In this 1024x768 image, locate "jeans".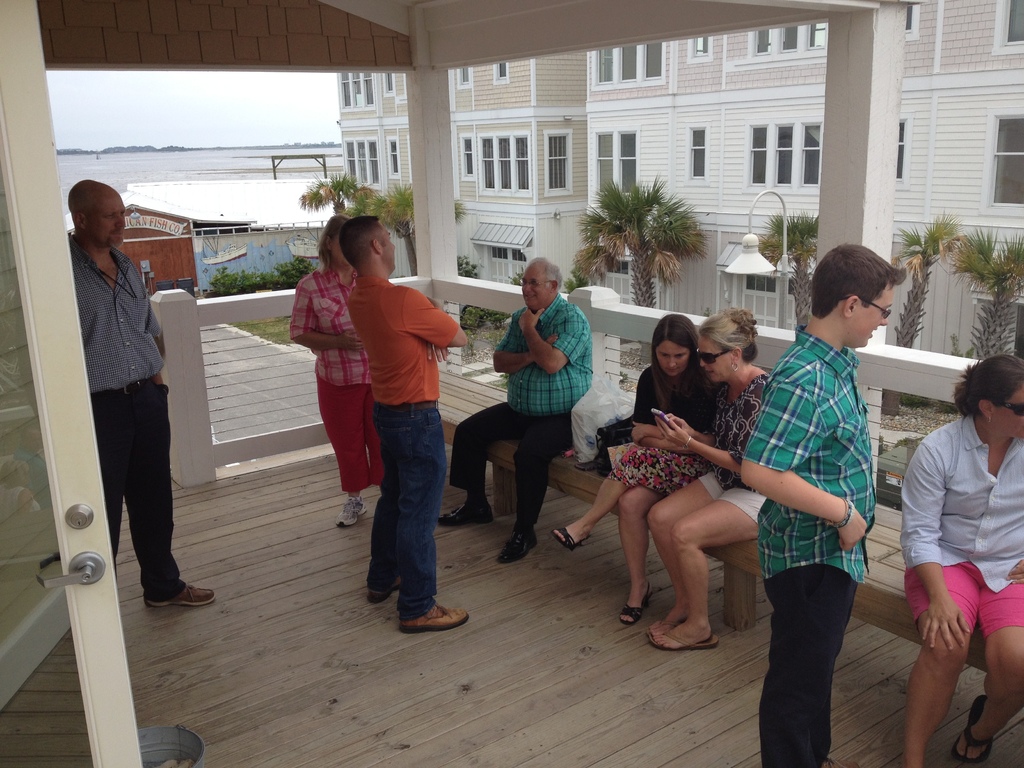
Bounding box: box(759, 564, 858, 767).
